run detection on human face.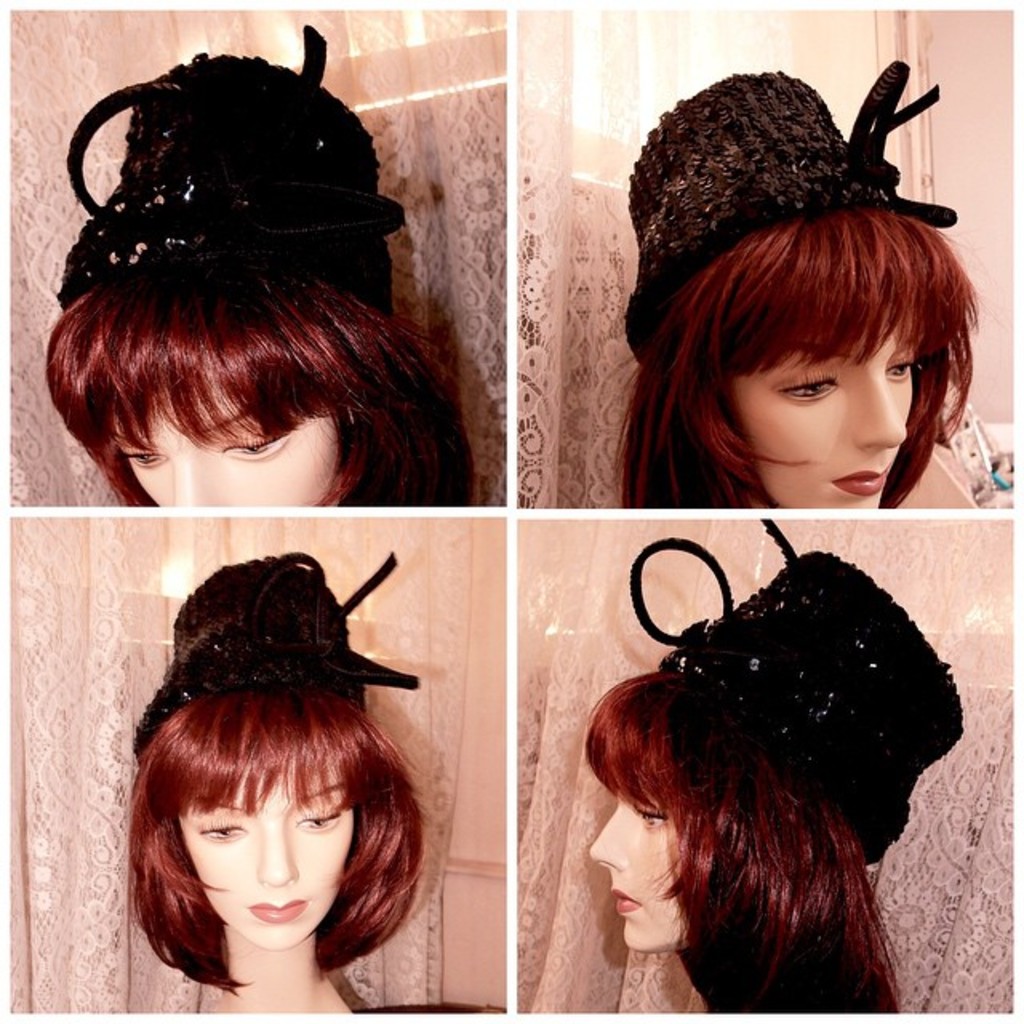
Result: locate(584, 782, 682, 957).
